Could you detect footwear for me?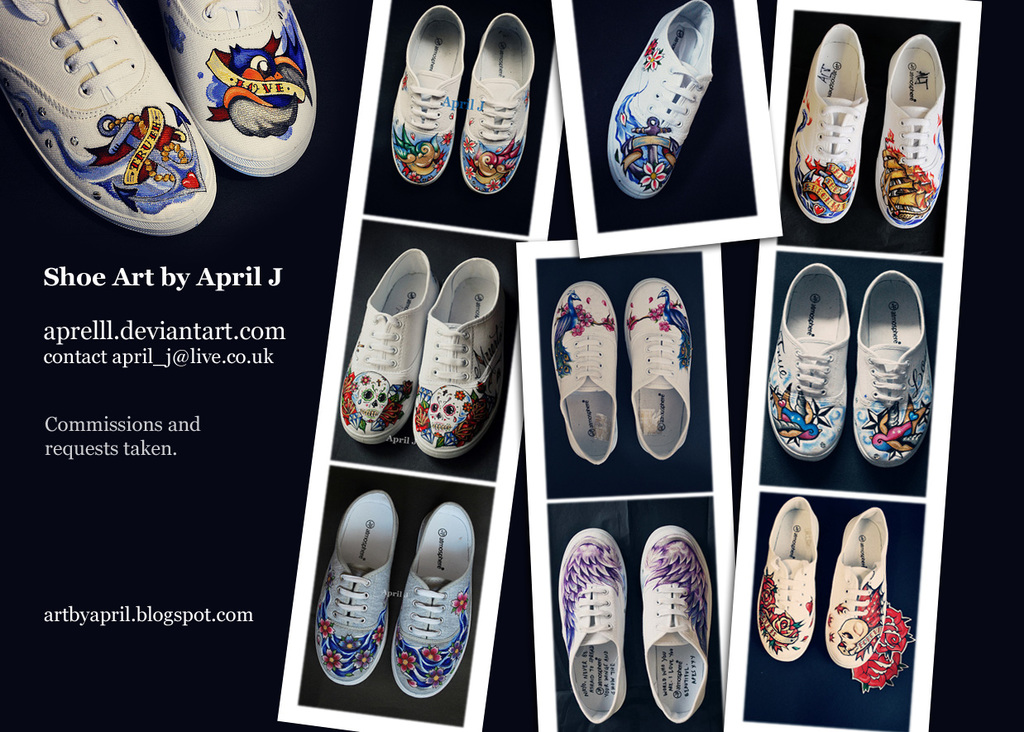
Detection result: 410:256:507:461.
